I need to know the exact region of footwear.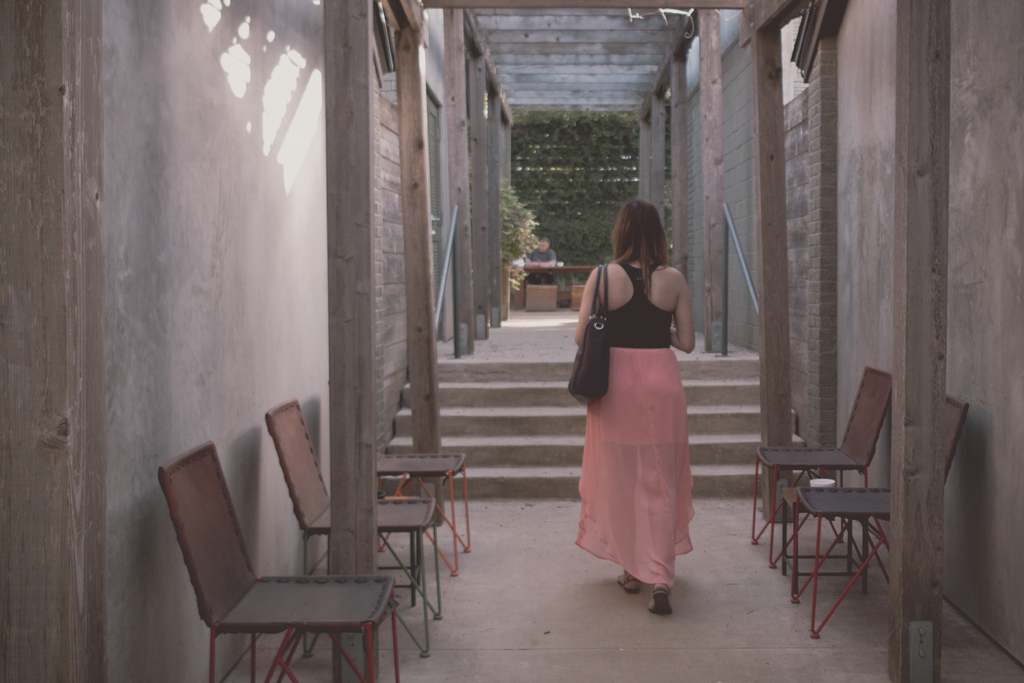
Region: 648 586 673 617.
